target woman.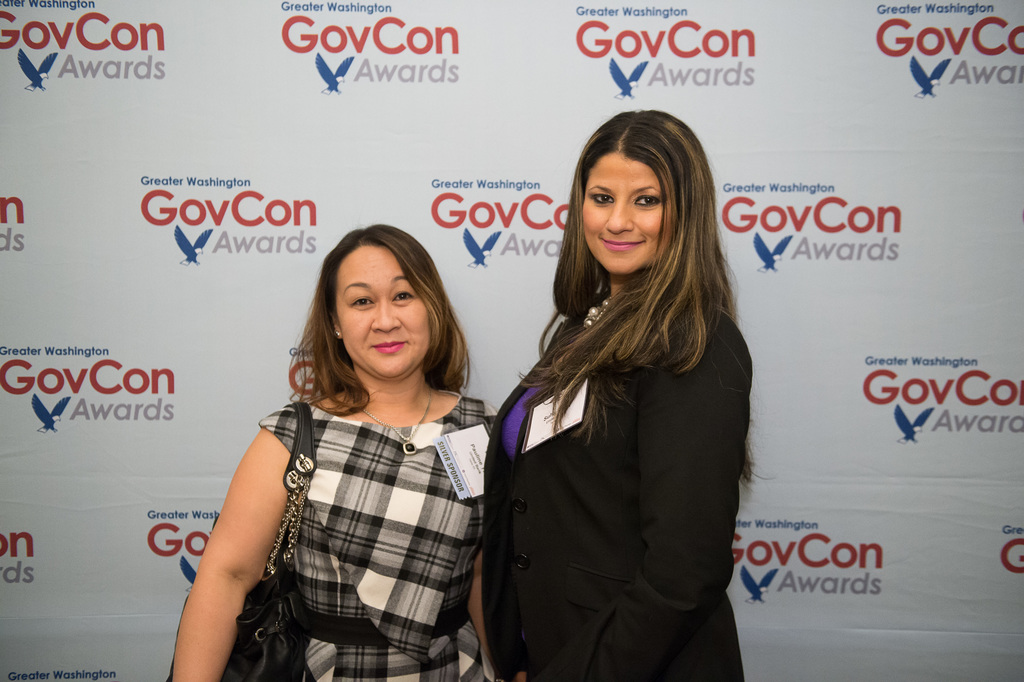
Target region: <box>470,97,764,681</box>.
